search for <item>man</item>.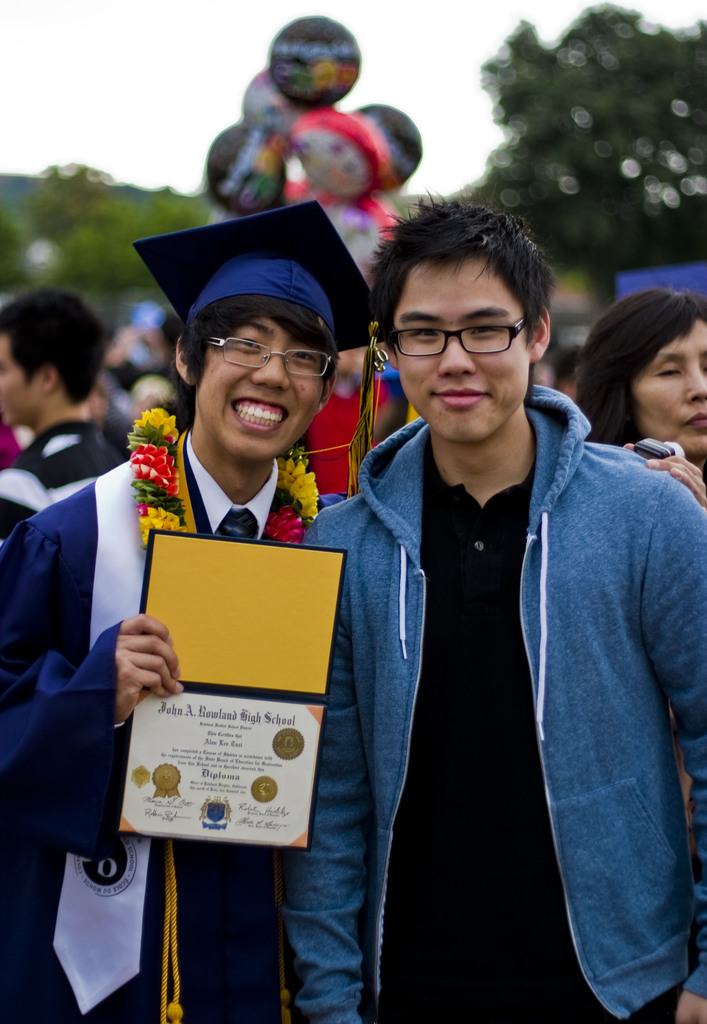
Found at box(275, 191, 706, 1023).
